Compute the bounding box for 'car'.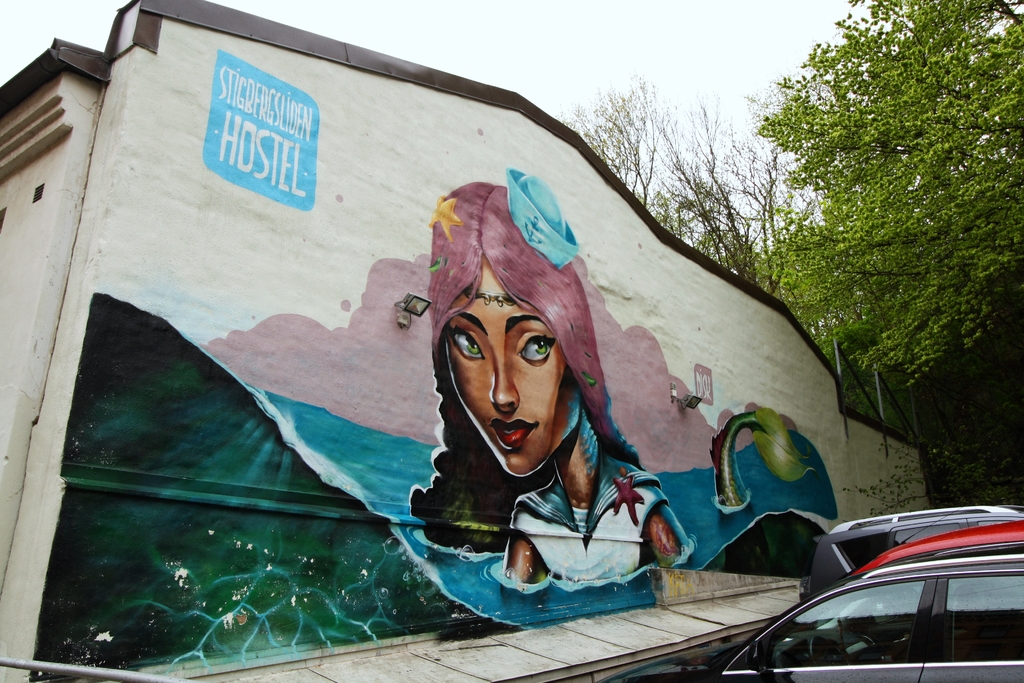
798 511 1003 603.
